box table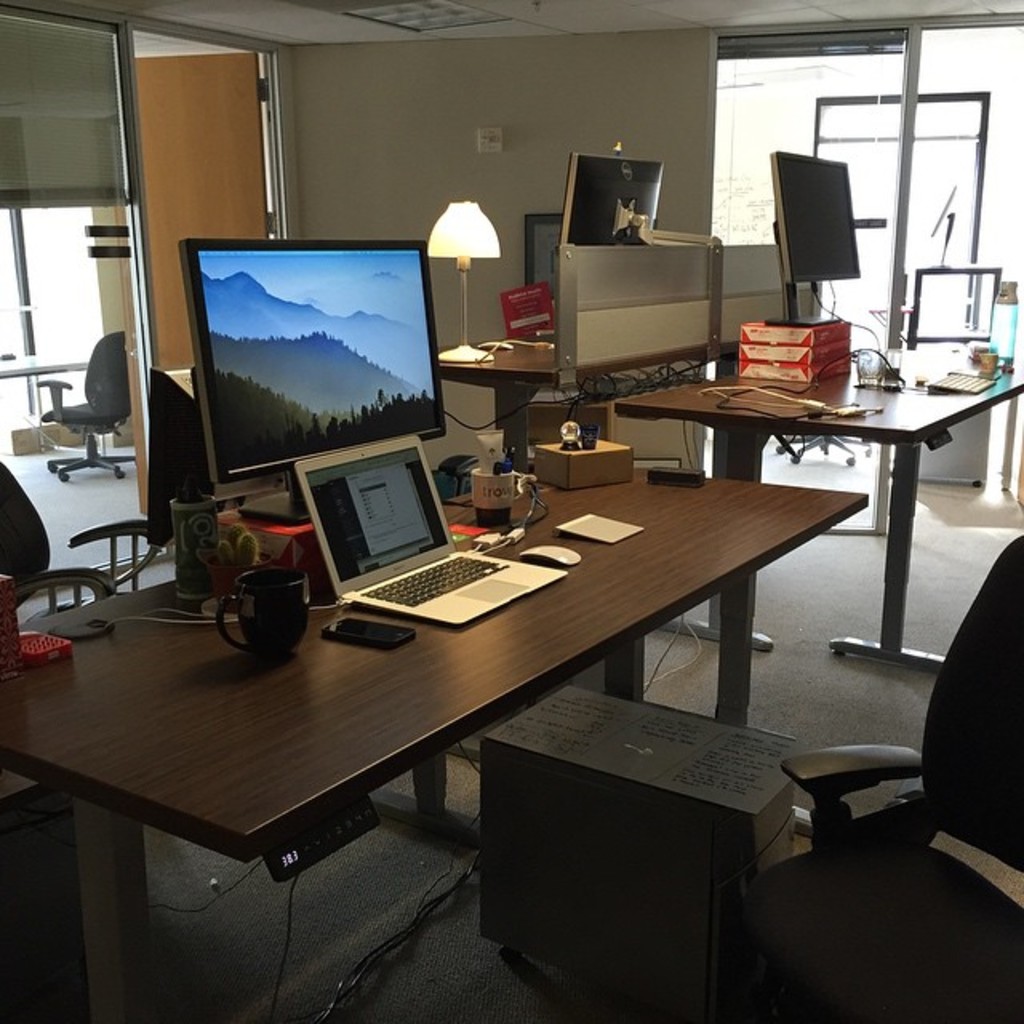
bbox=[435, 328, 557, 427]
